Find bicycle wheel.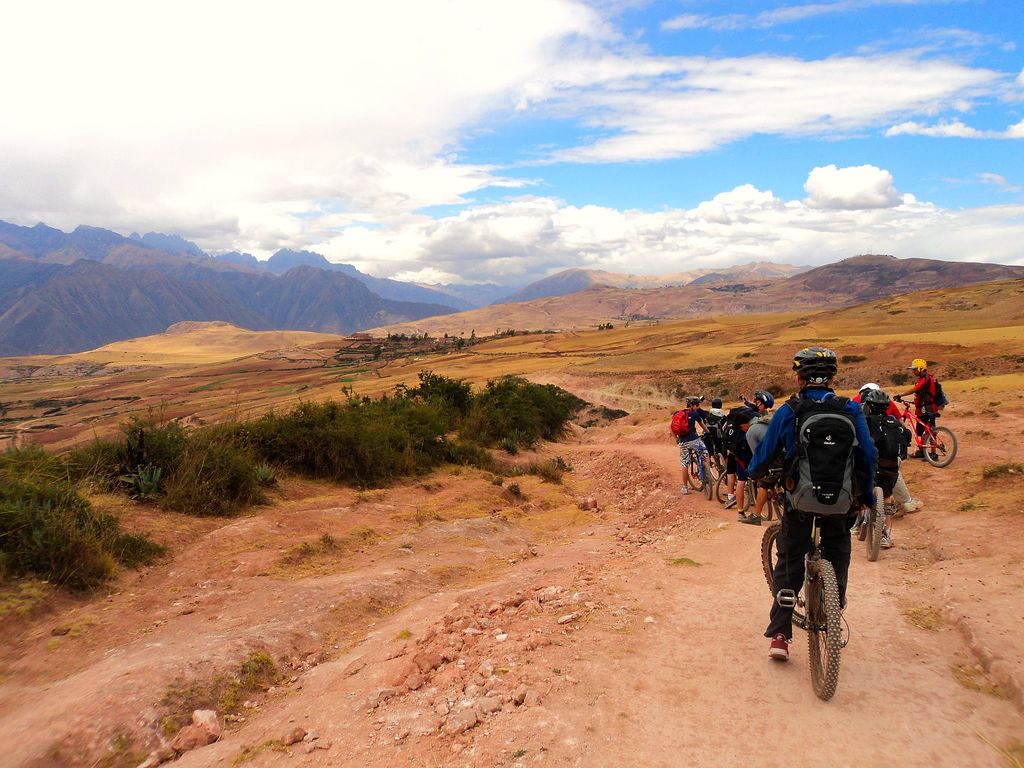
758:517:808:600.
